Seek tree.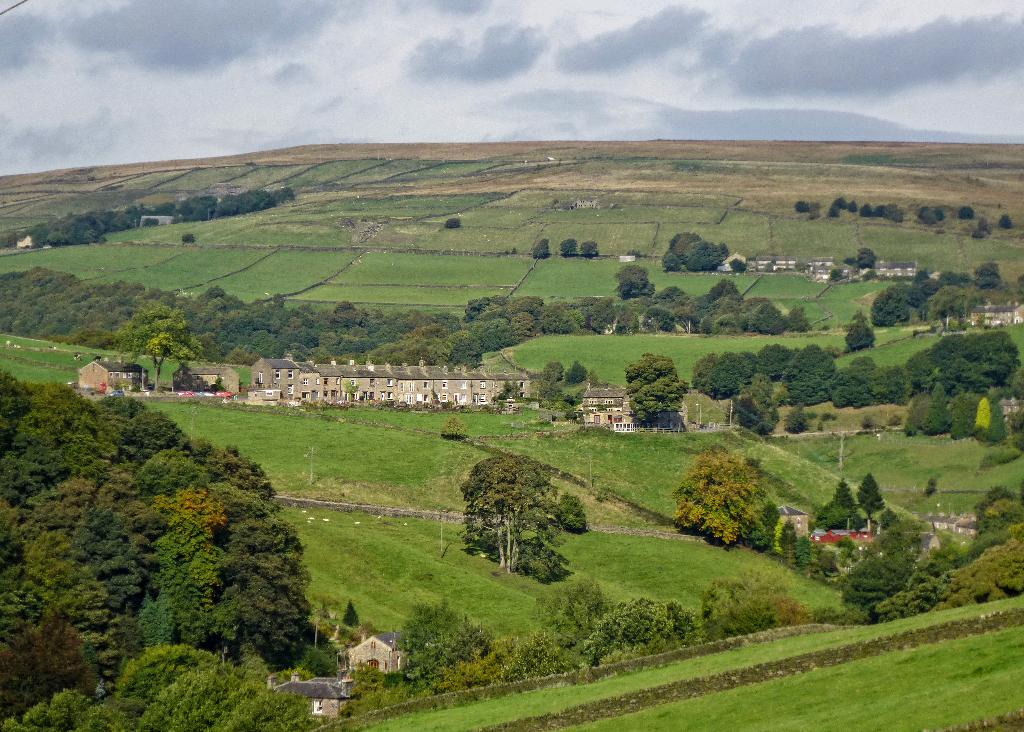
562:236:578:254.
